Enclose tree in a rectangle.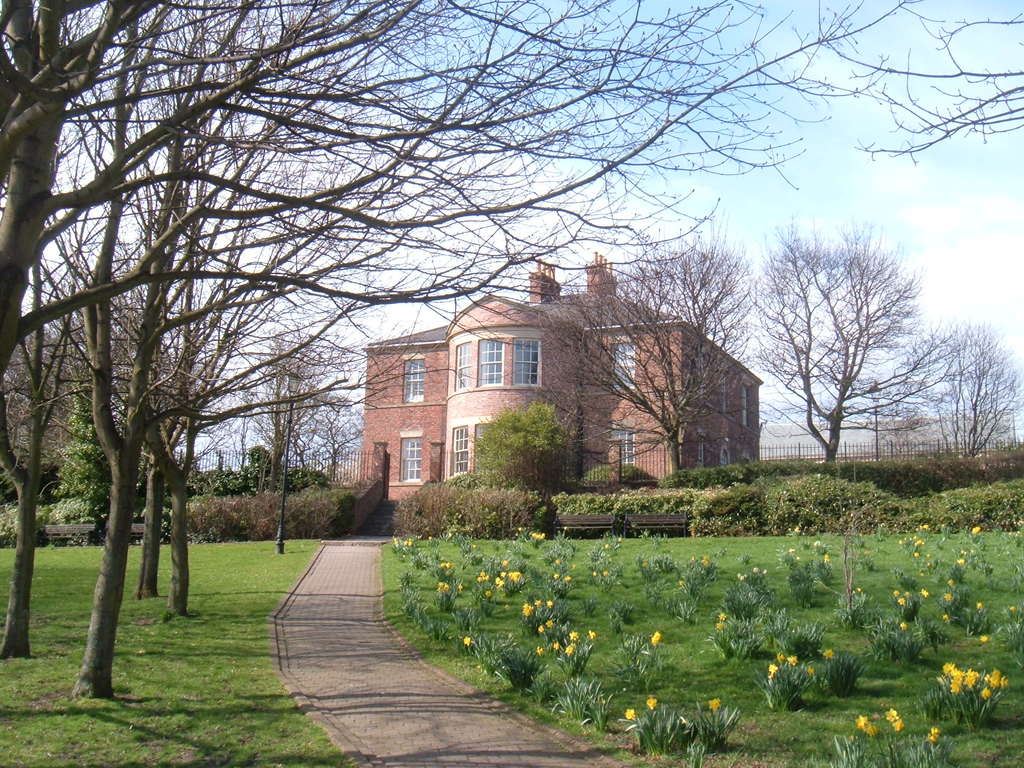
(left=899, top=318, right=1023, bottom=462).
